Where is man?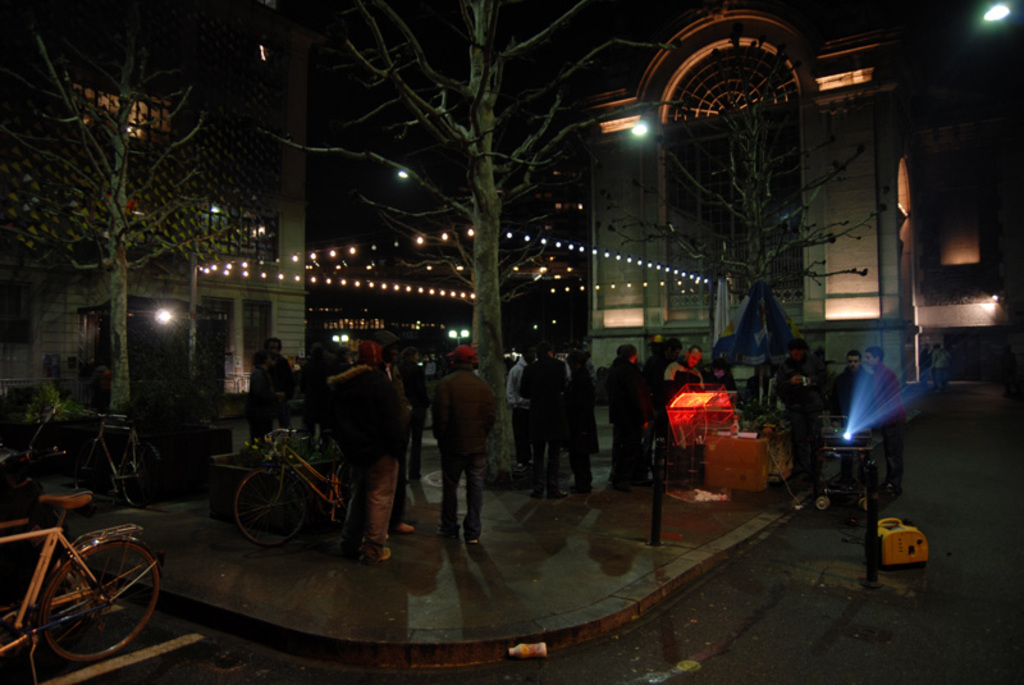
(828,350,874,475).
